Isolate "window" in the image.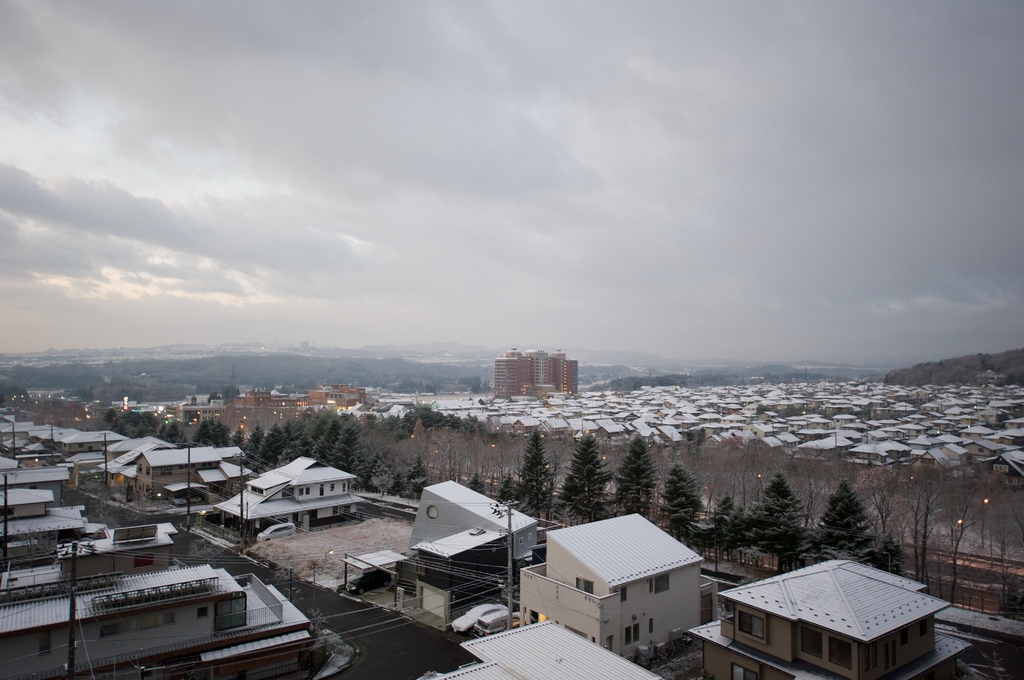
Isolated region: [left=621, top=585, right=623, bottom=598].
